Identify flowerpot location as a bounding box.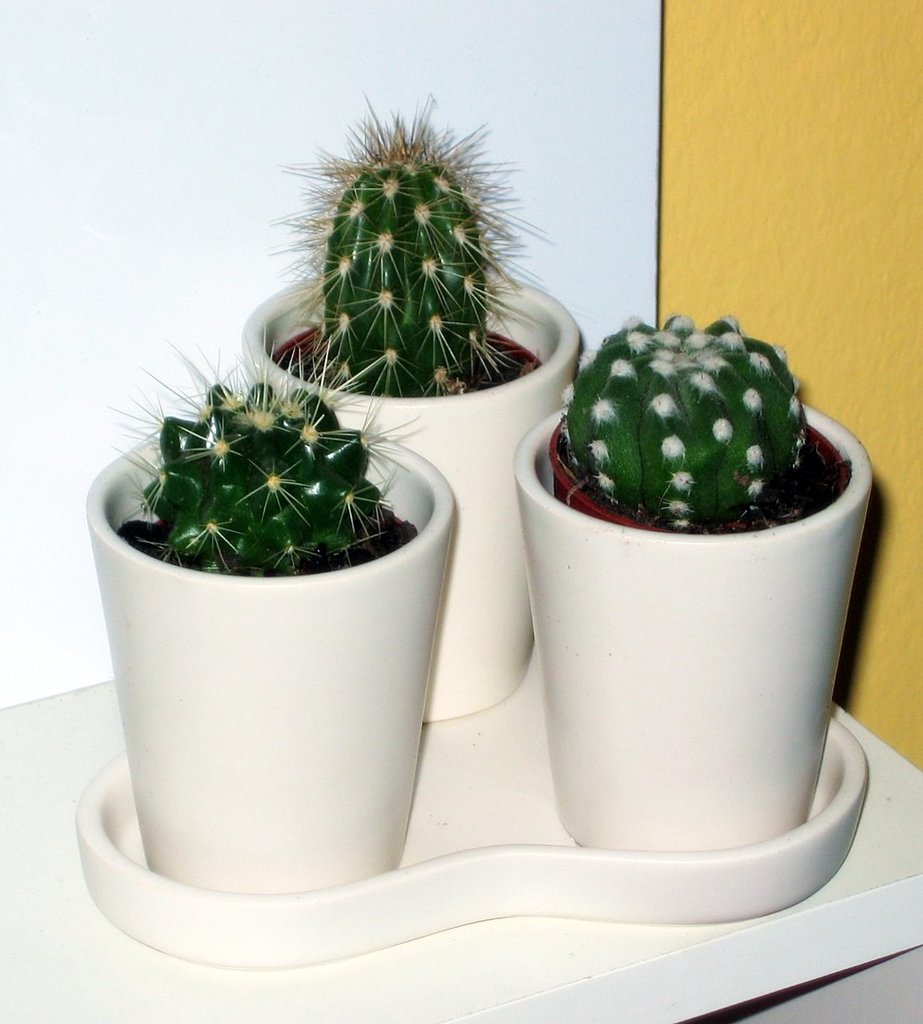
247 257 583 723.
